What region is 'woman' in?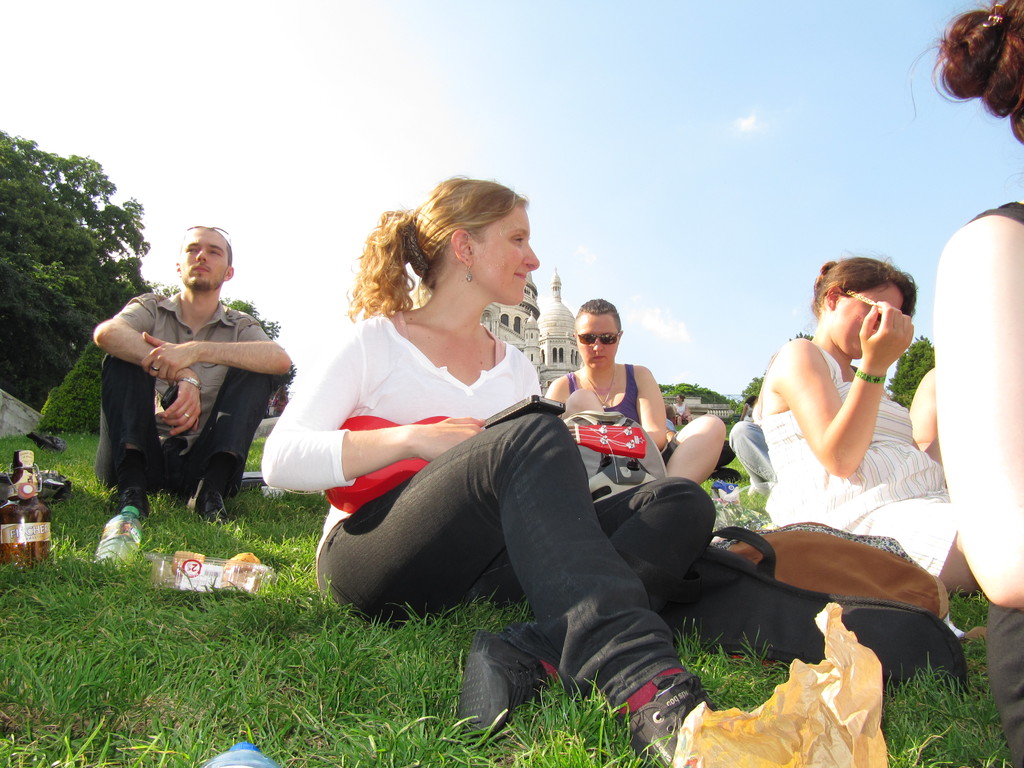
[left=547, top=296, right=735, bottom=484].
